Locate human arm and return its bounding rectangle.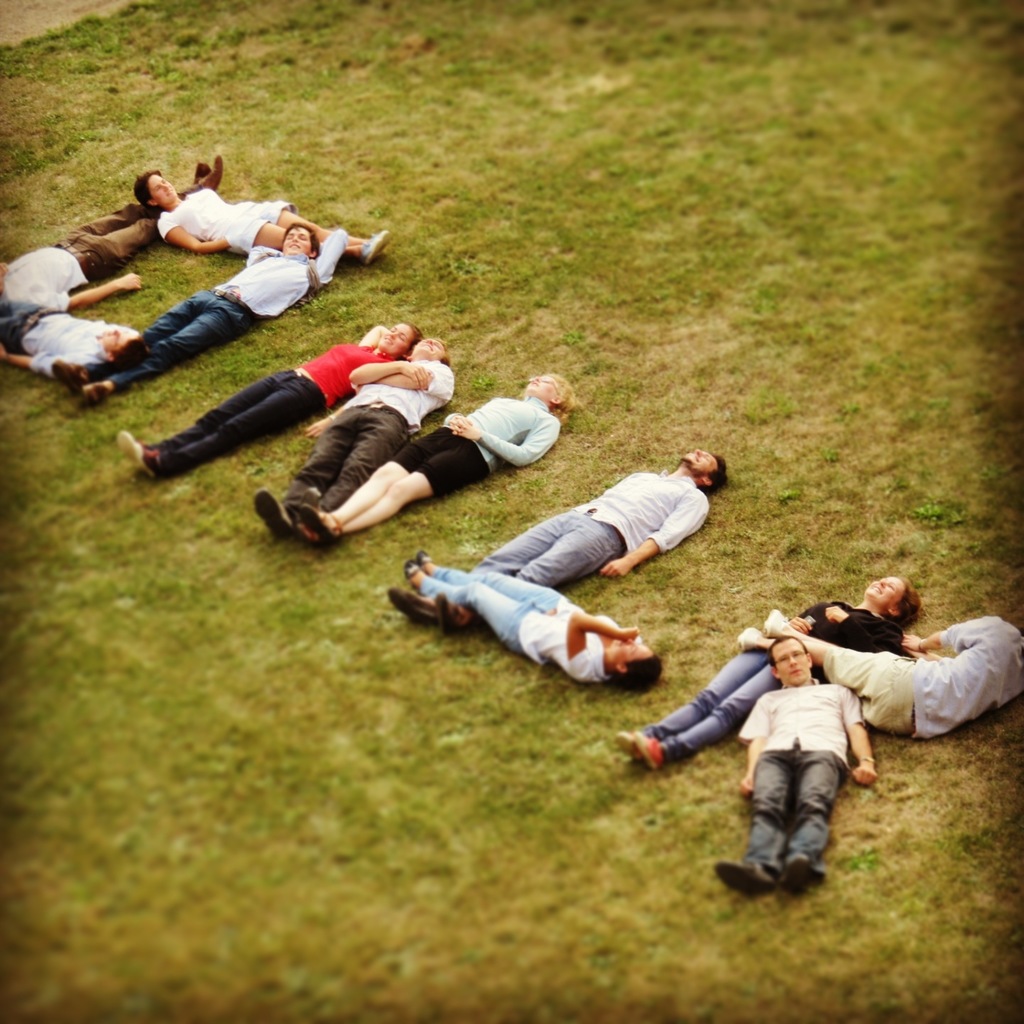
840 687 877 785.
